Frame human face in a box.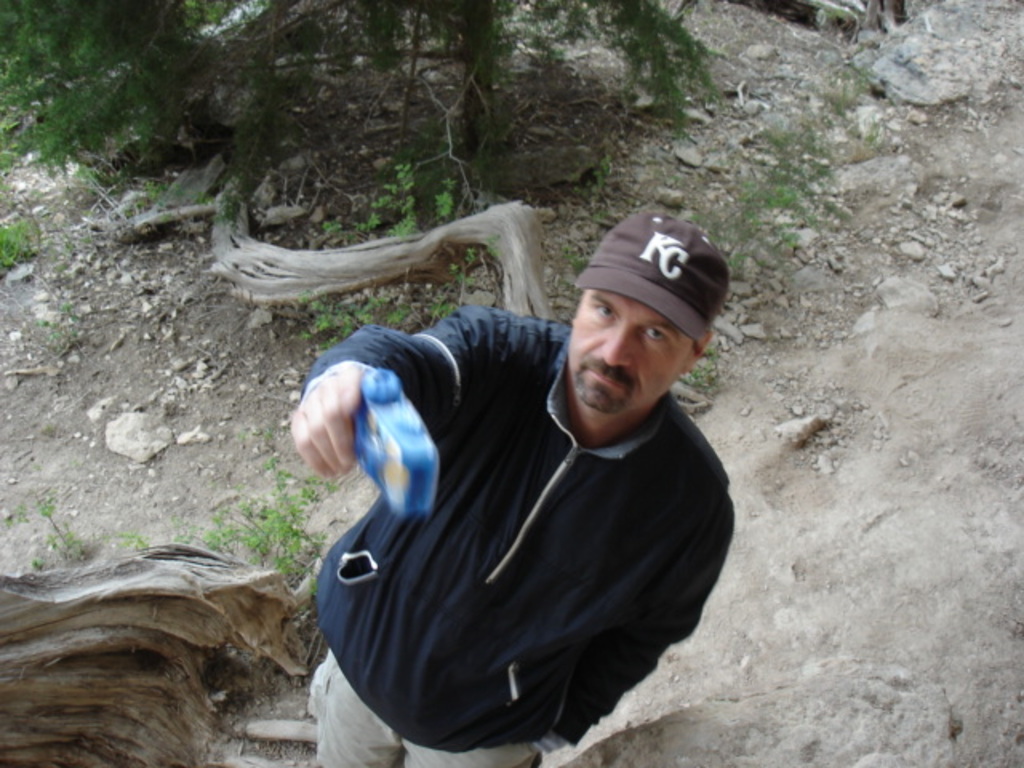
(left=568, top=286, right=698, bottom=430).
